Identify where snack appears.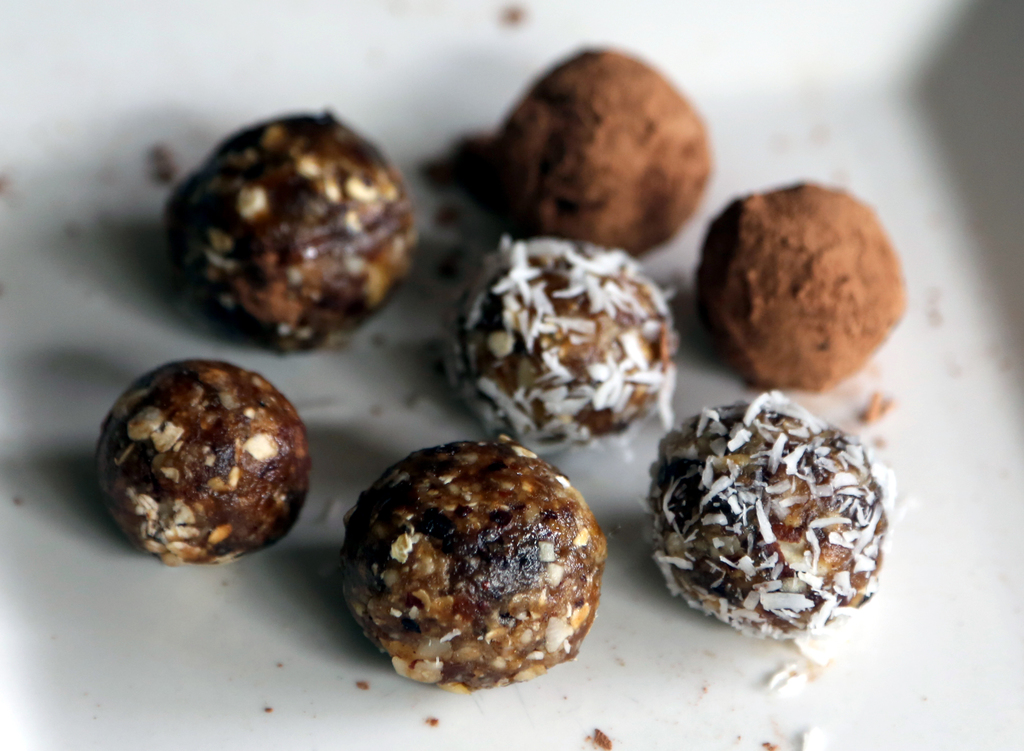
Appears at [676, 176, 922, 392].
